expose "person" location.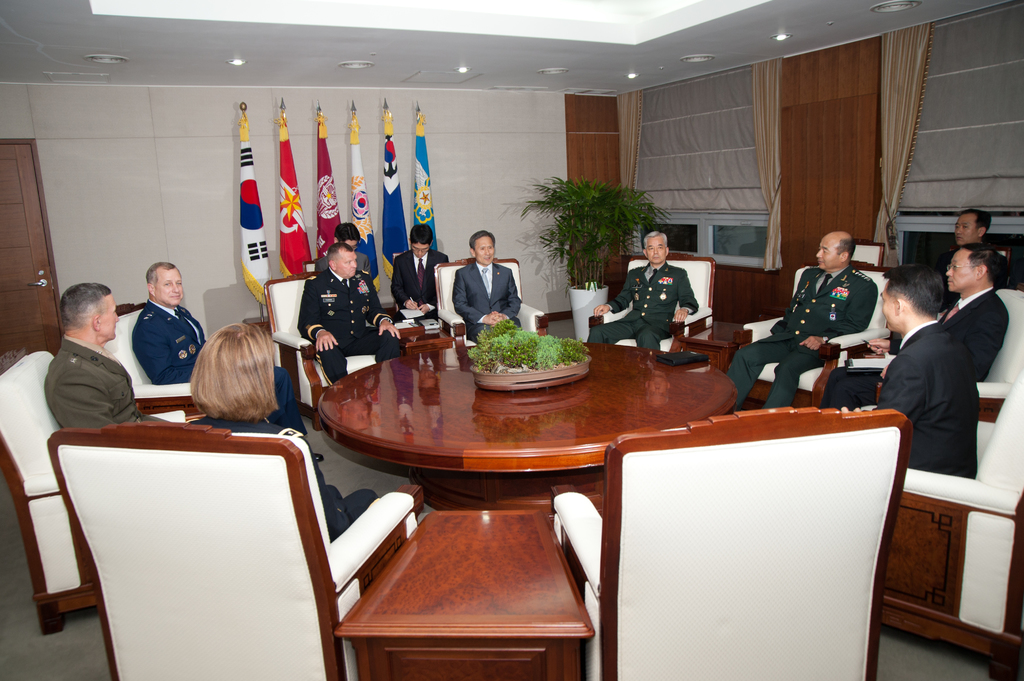
Exposed at x1=584, y1=236, x2=696, y2=349.
